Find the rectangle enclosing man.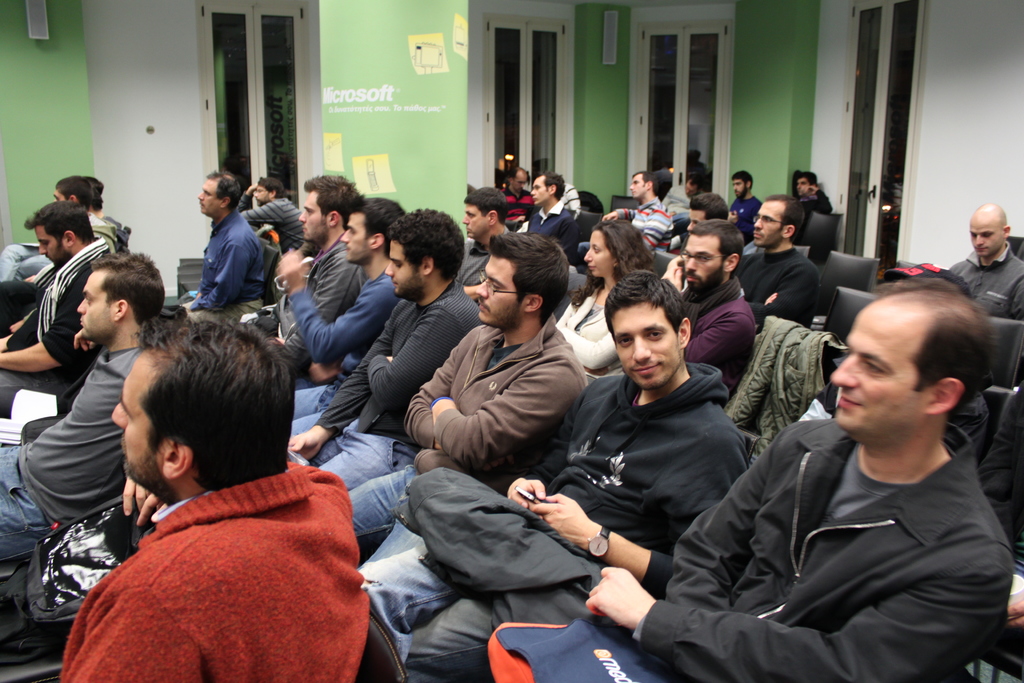
select_region(942, 192, 1023, 327).
